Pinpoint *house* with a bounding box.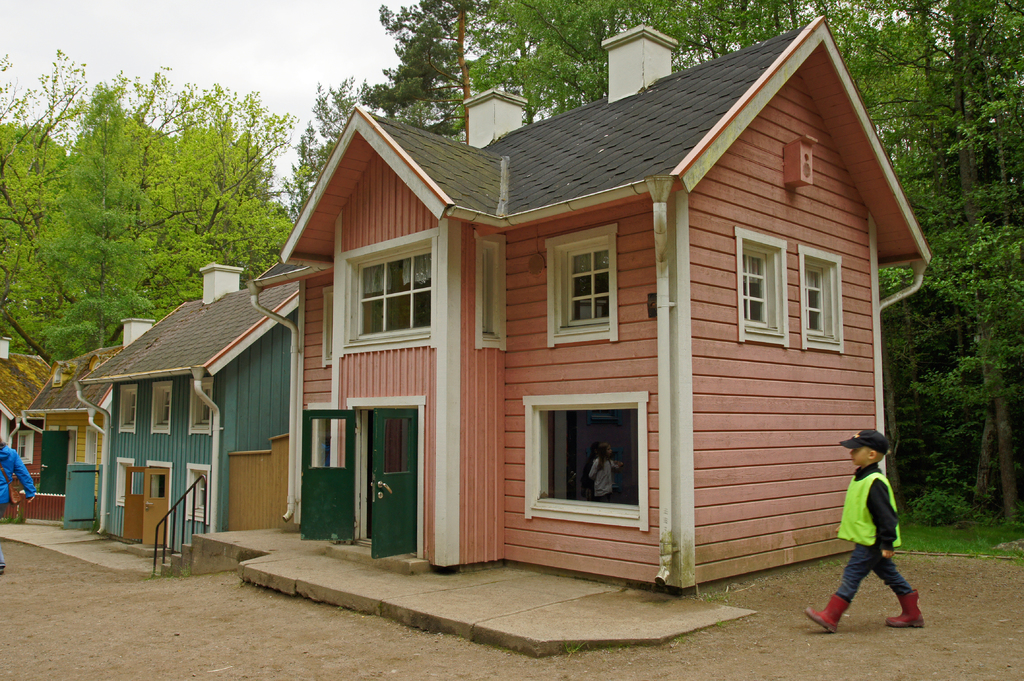
<bbox>245, 15, 934, 596</bbox>.
